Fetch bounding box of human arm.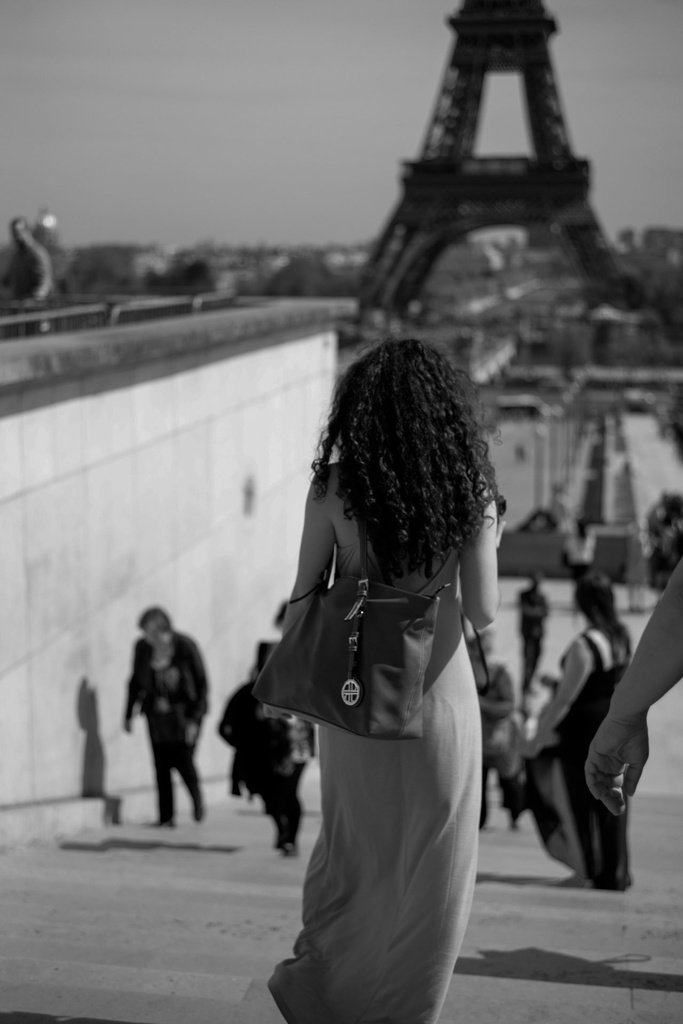
Bbox: 264, 449, 334, 723.
